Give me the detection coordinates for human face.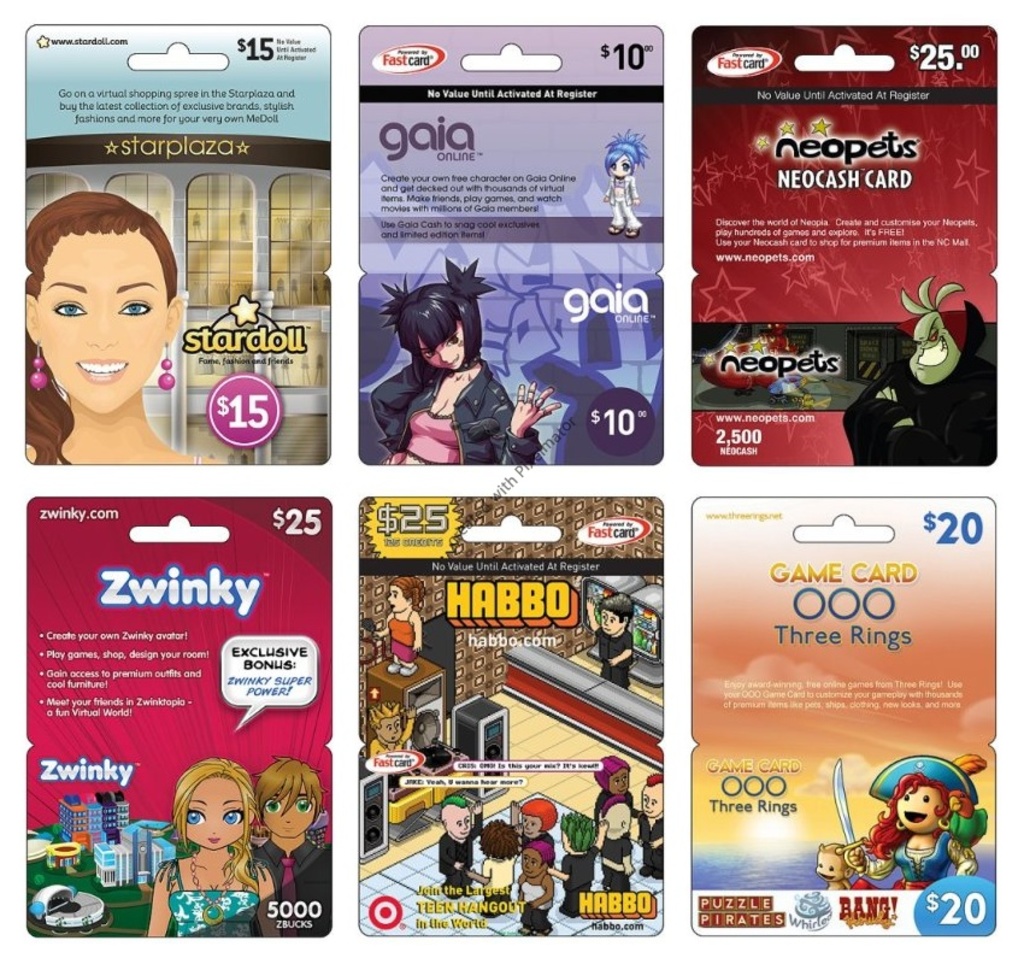
524,813,540,836.
